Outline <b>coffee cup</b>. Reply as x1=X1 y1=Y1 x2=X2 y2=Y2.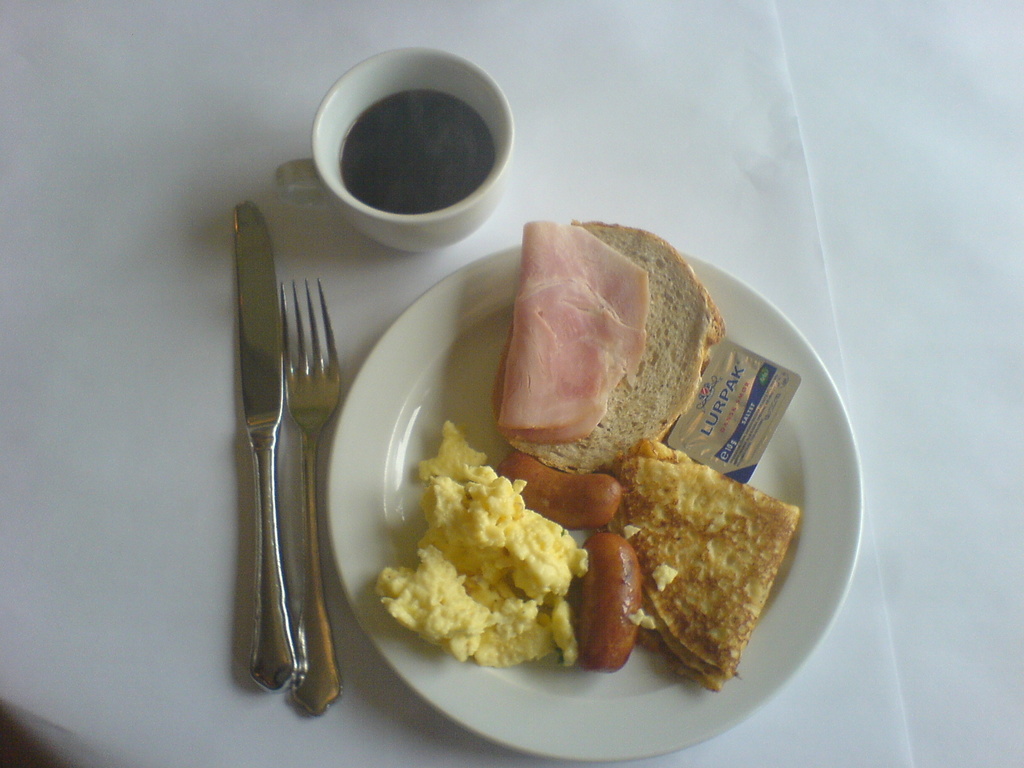
x1=271 y1=42 x2=518 y2=253.
